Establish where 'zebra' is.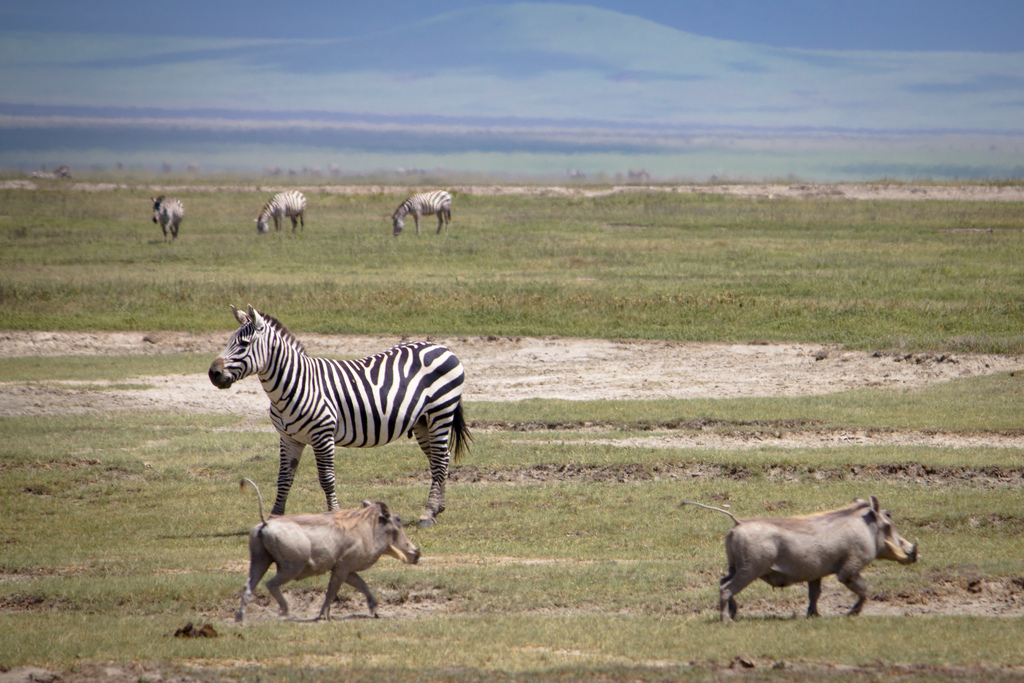
Established at box(392, 188, 451, 235).
